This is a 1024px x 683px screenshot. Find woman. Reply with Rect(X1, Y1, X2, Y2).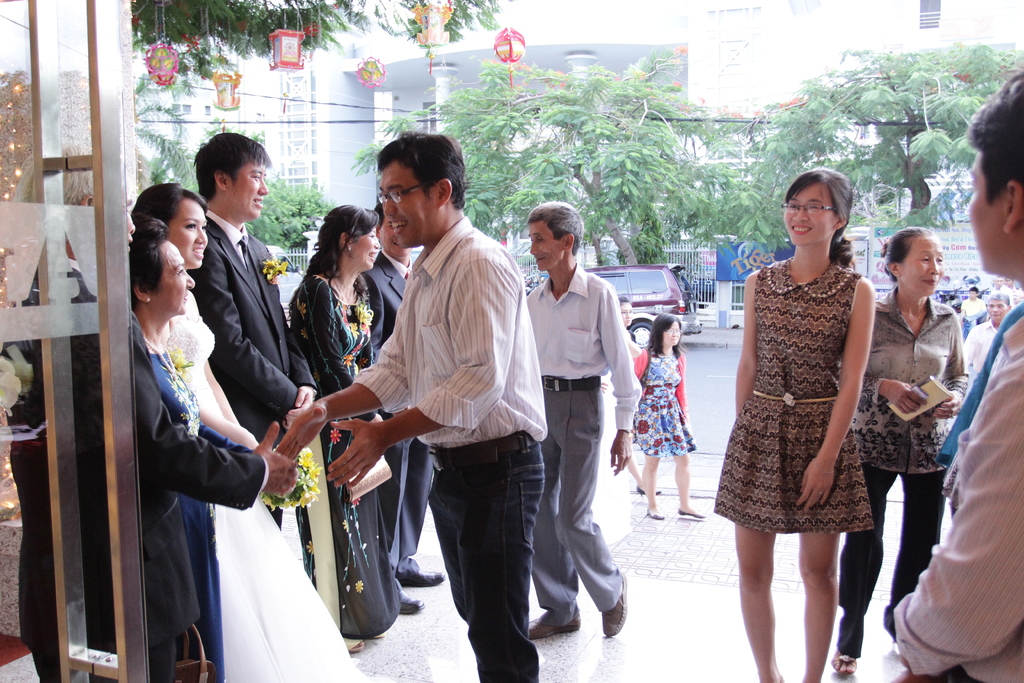
Rect(616, 295, 658, 493).
